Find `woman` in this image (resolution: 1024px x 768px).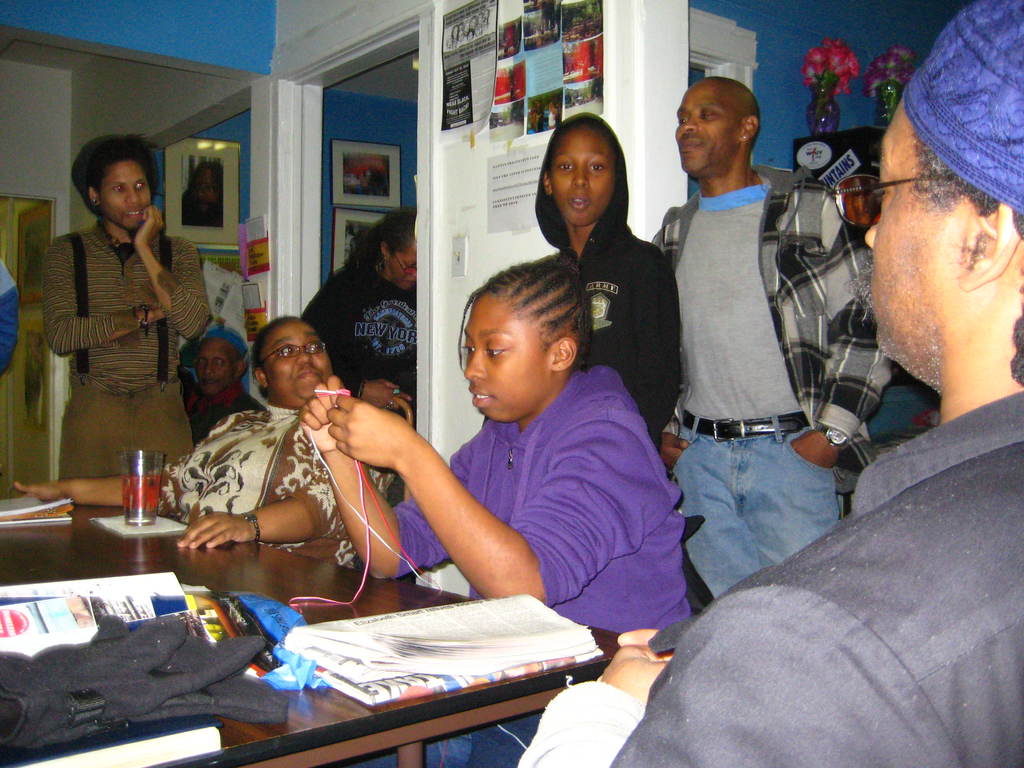
crop(297, 205, 429, 424).
